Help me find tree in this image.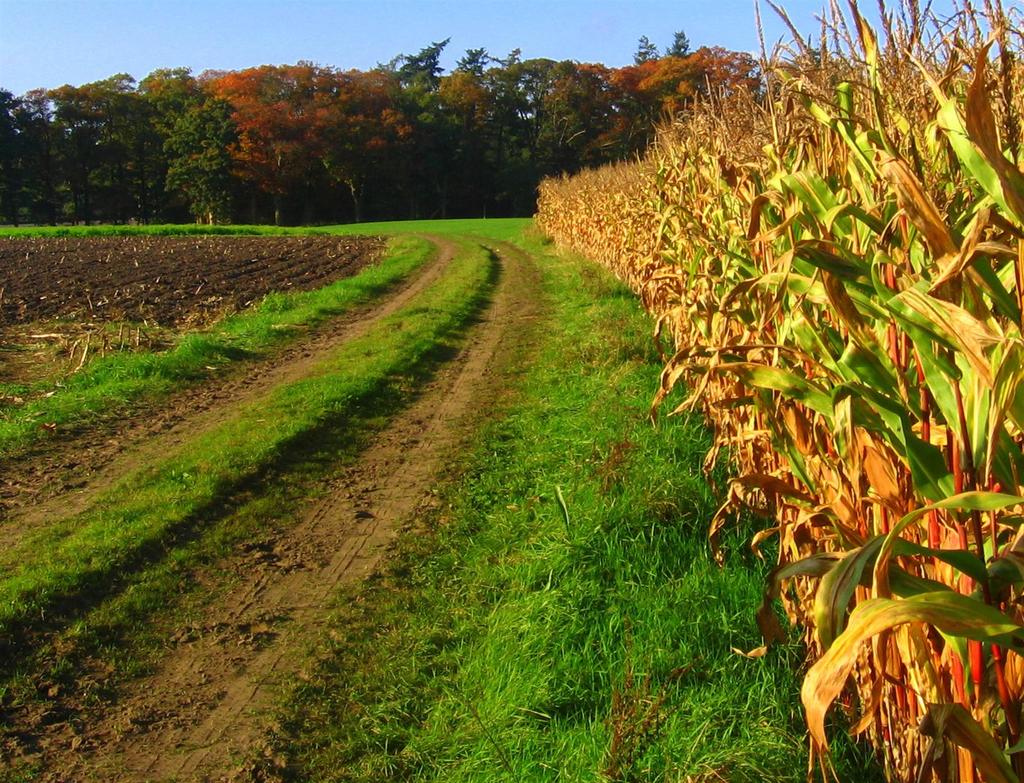
Found it: {"left": 0, "top": 0, "right": 1023, "bottom": 782}.
